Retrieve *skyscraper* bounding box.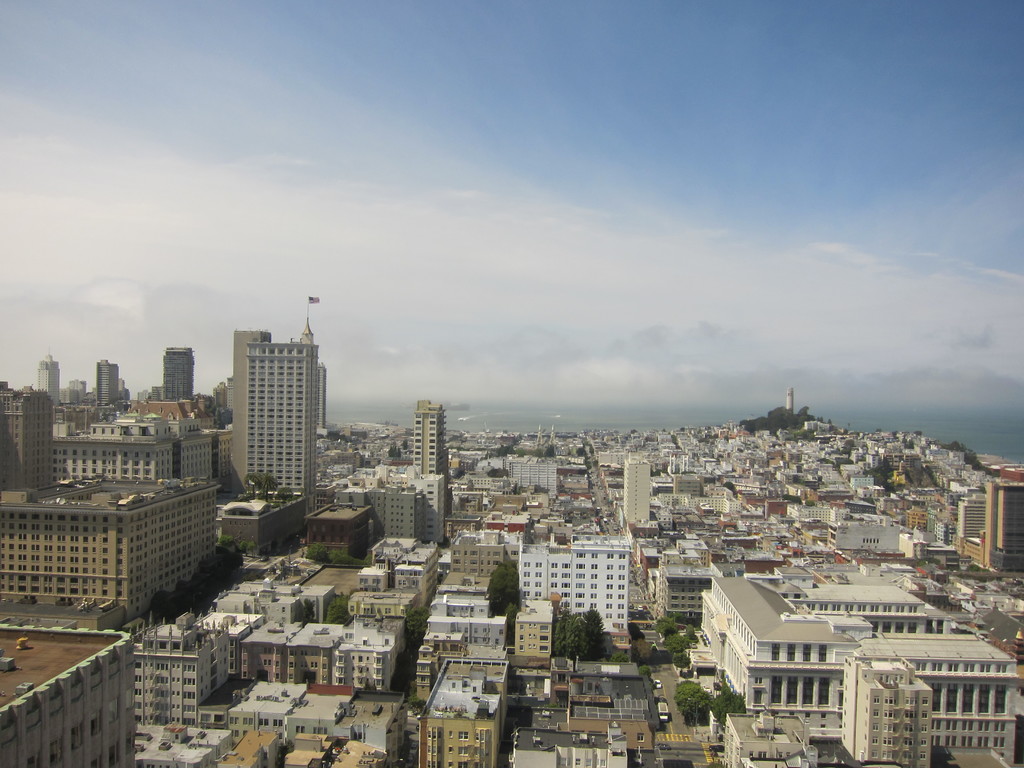
Bounding box: bbox=(0, 479, 222, 624).
